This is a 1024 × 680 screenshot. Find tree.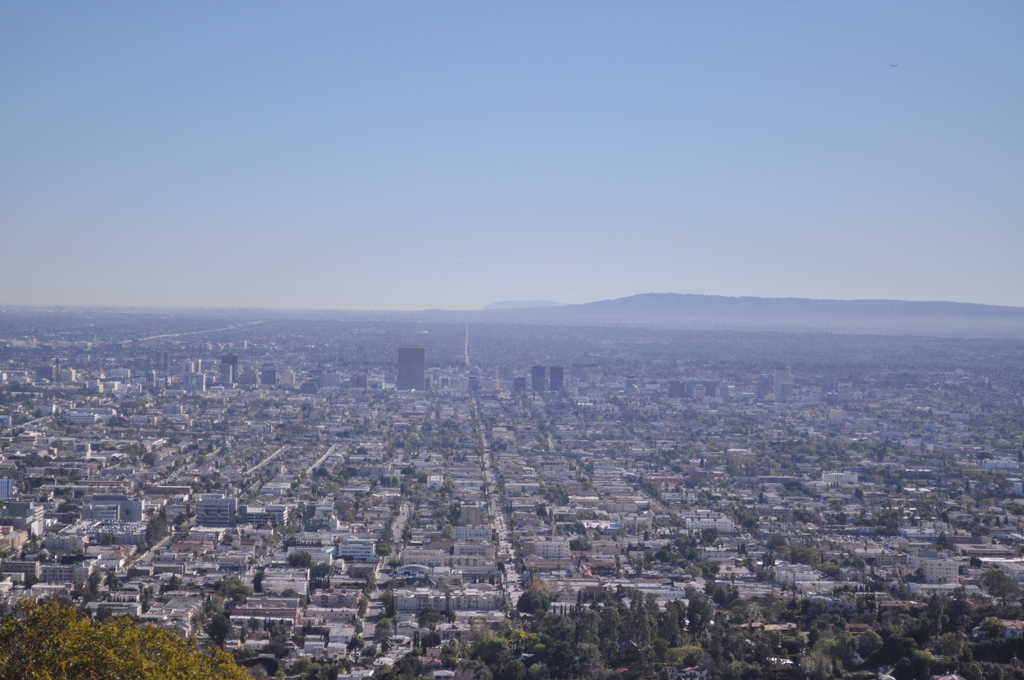
Bounding box: box=[273, 435, 280, 442].
